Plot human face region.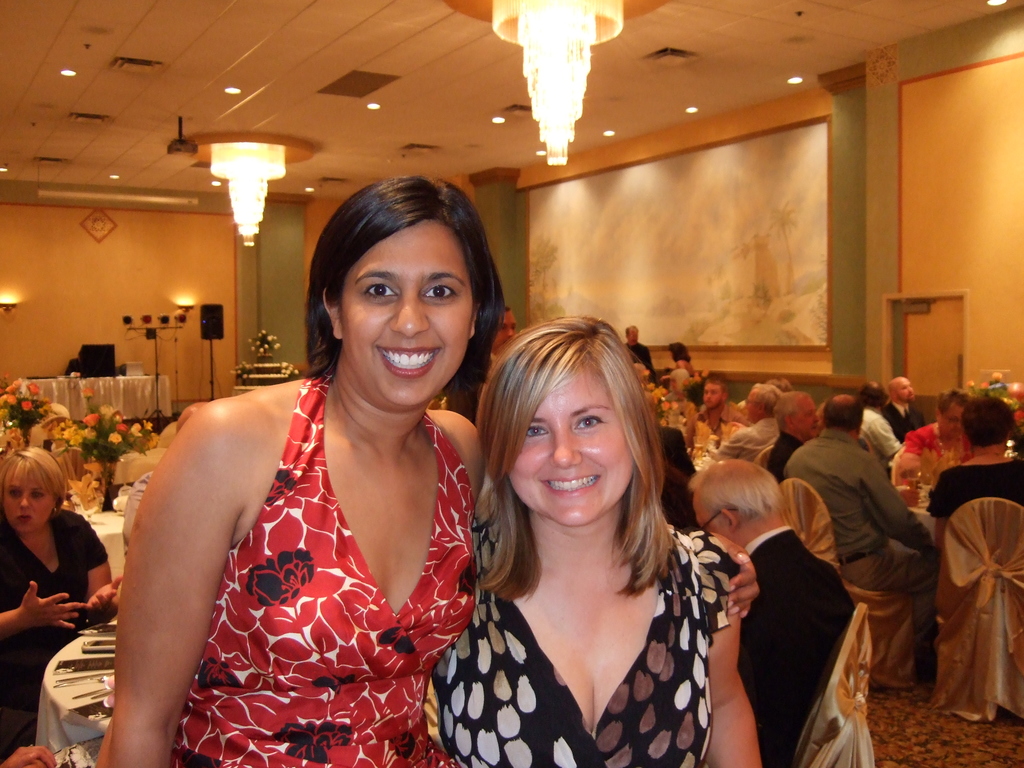
Plotted at pyautogui.locateOnScreen(790, 396, 819, 429).
